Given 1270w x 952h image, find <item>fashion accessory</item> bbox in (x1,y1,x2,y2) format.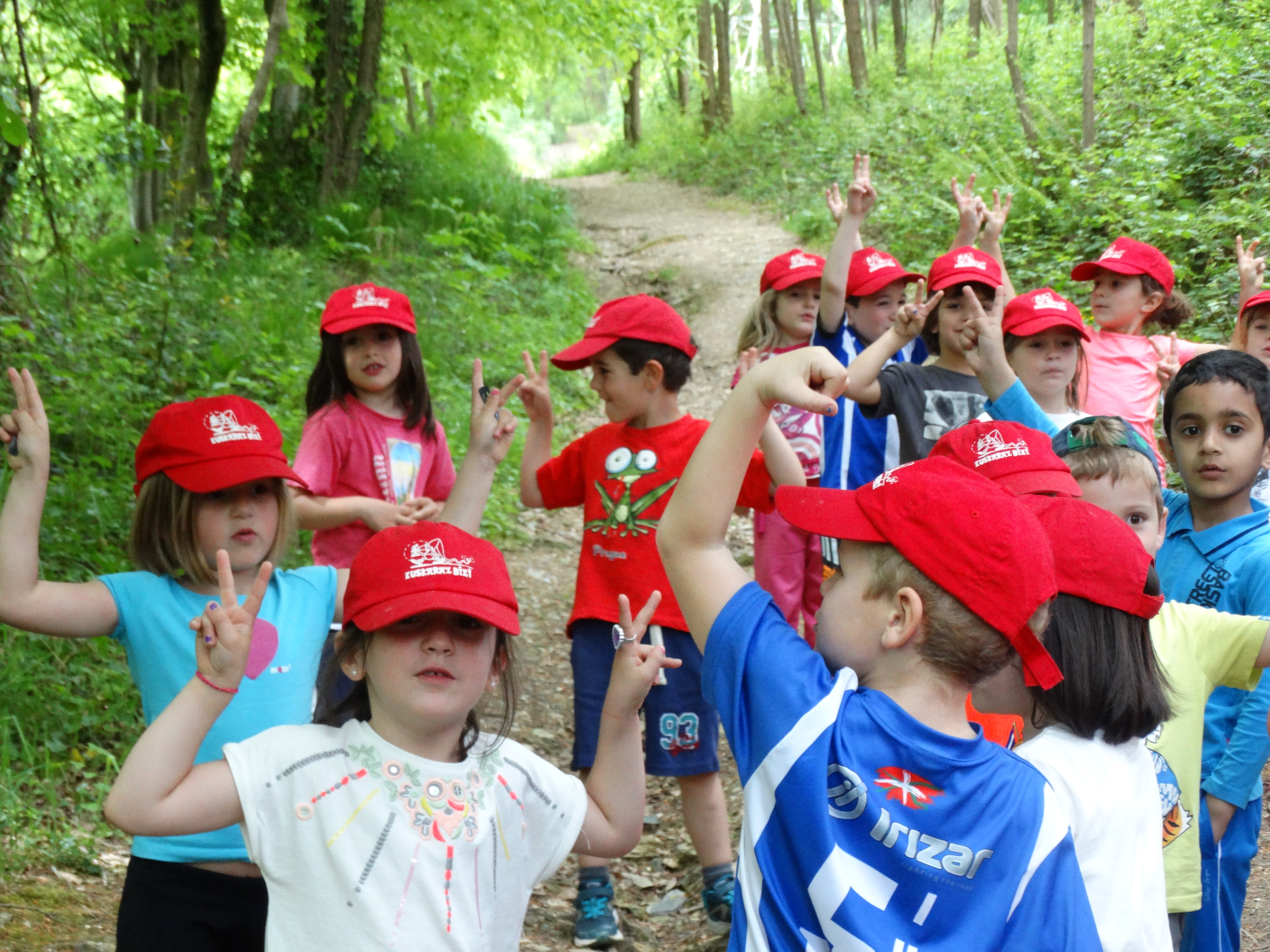
(262,58,289,72).
